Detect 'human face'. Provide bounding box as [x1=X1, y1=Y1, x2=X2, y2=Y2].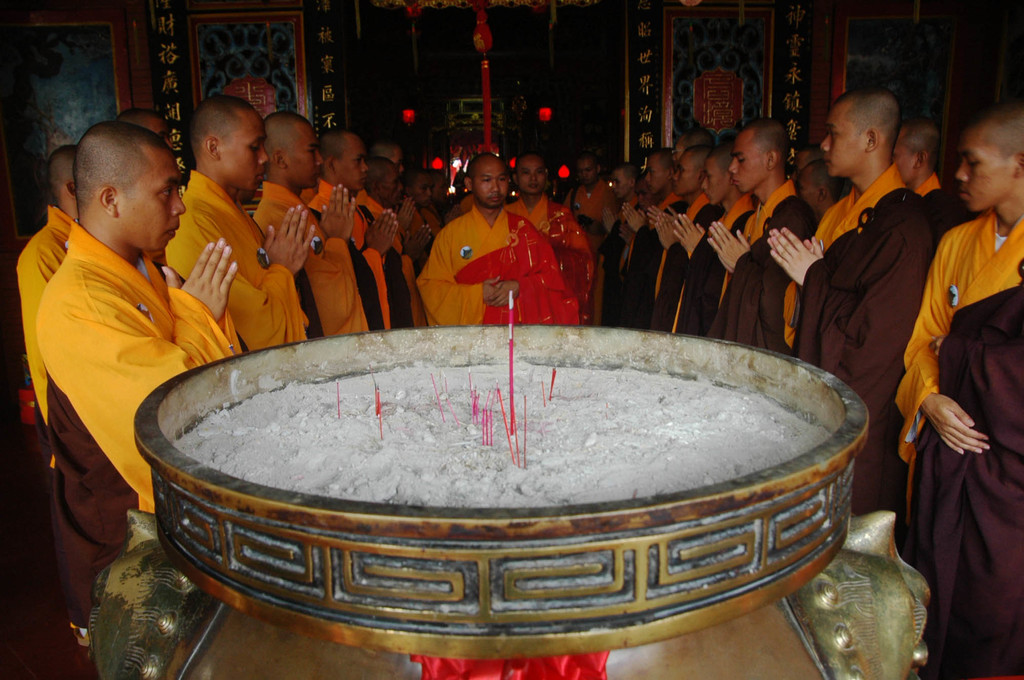
[x1=118, y1=142, x2=191, y2=254].
